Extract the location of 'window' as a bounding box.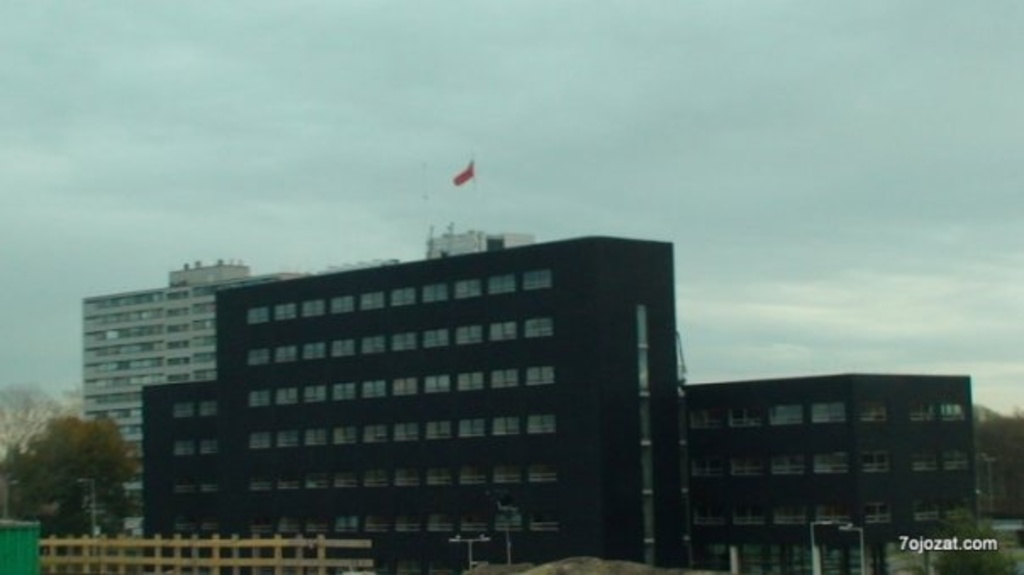
488/271/520/295.
